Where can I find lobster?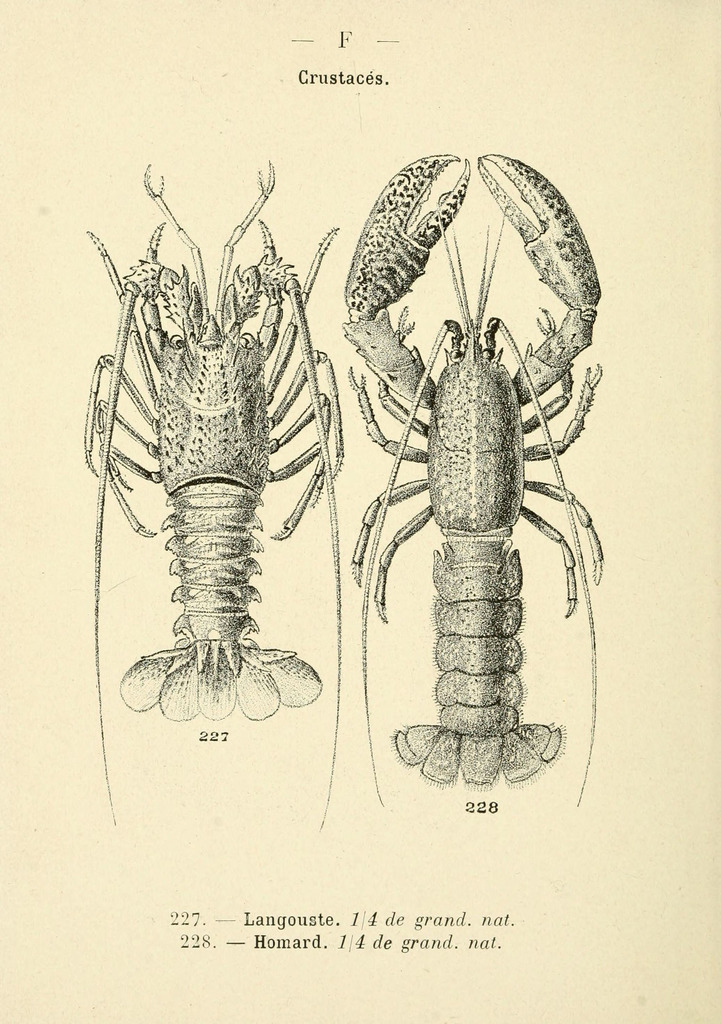
You can find it at <bbox>79, 162, 387, 824</bbox>.
